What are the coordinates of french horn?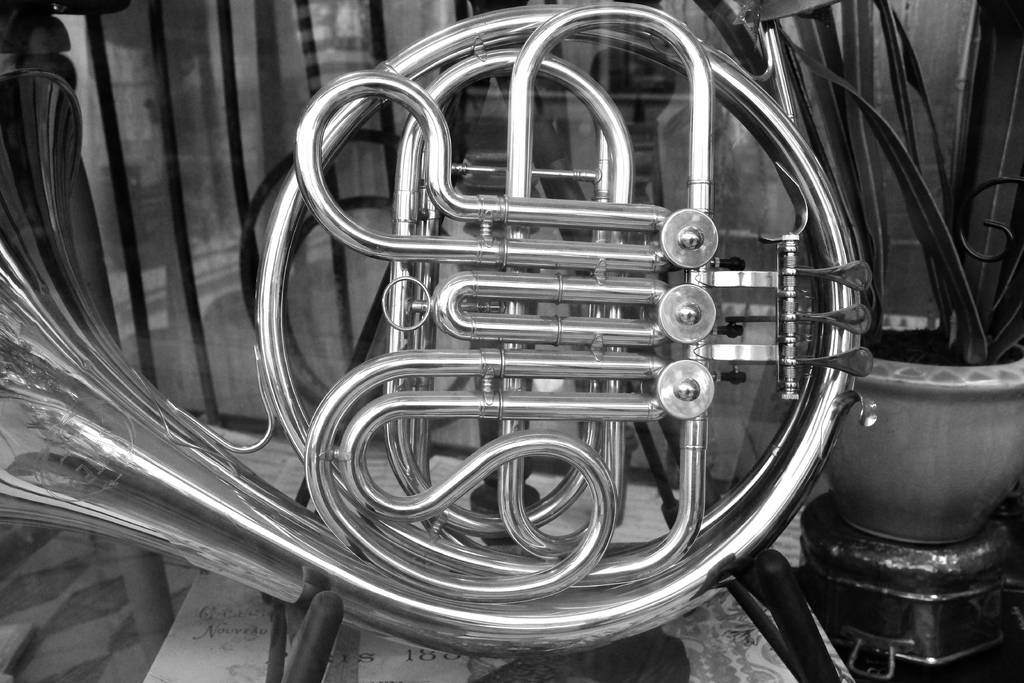
(2, 12, 868, 682).
